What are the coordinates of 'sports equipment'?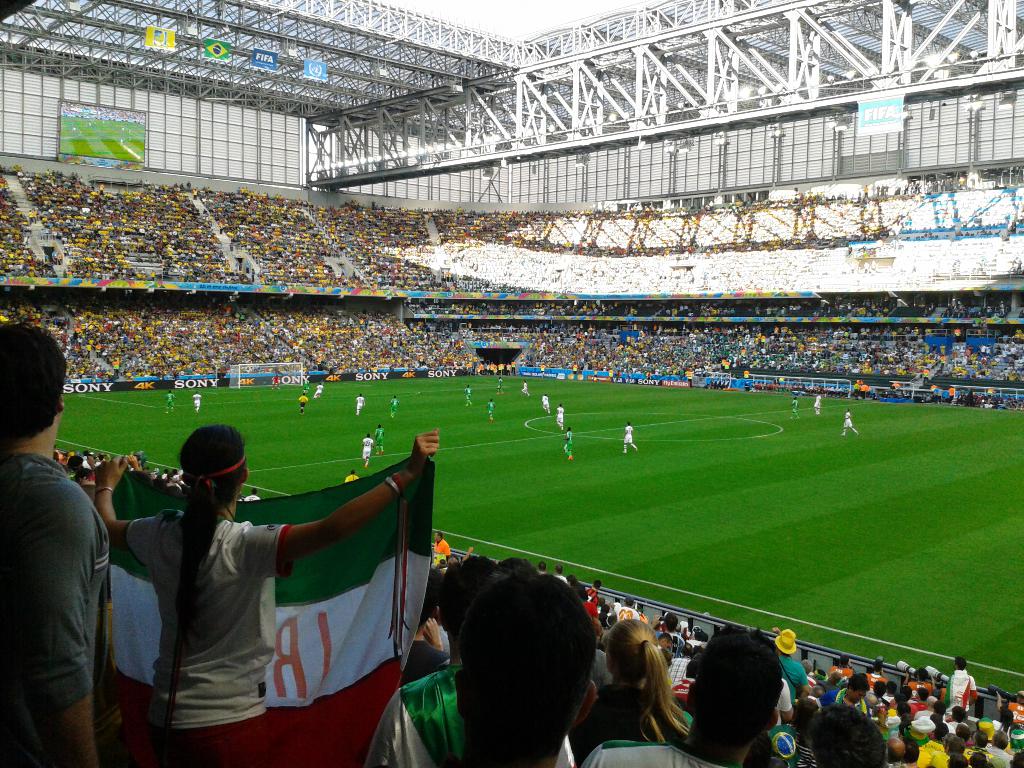
l=230, t=362, r=305, b=388.
